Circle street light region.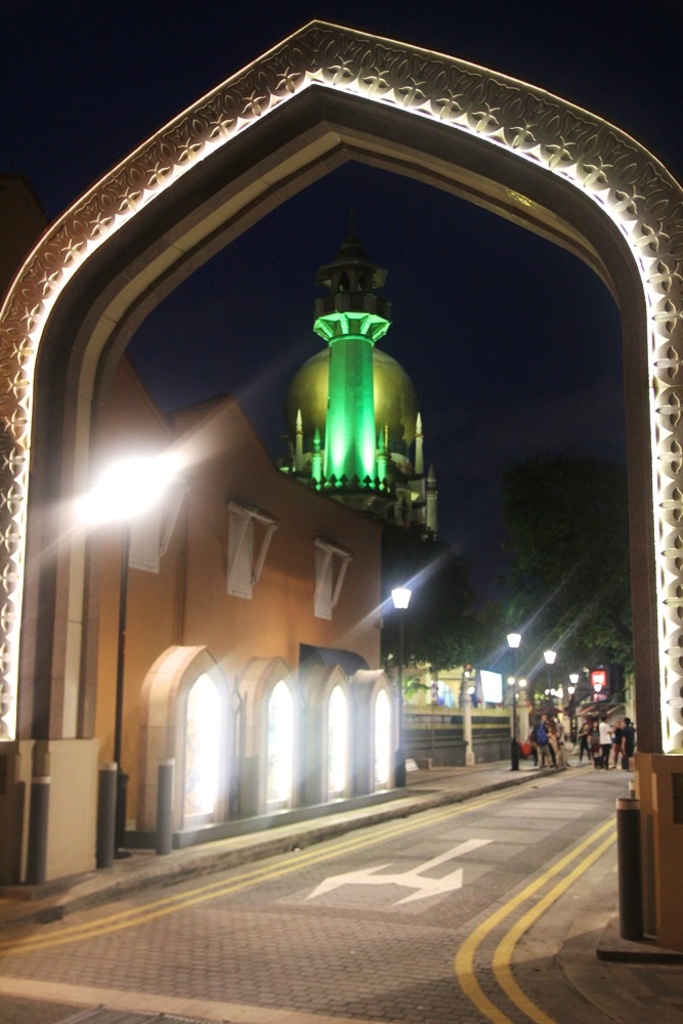
Region: region(541, 647, 563, 706).
